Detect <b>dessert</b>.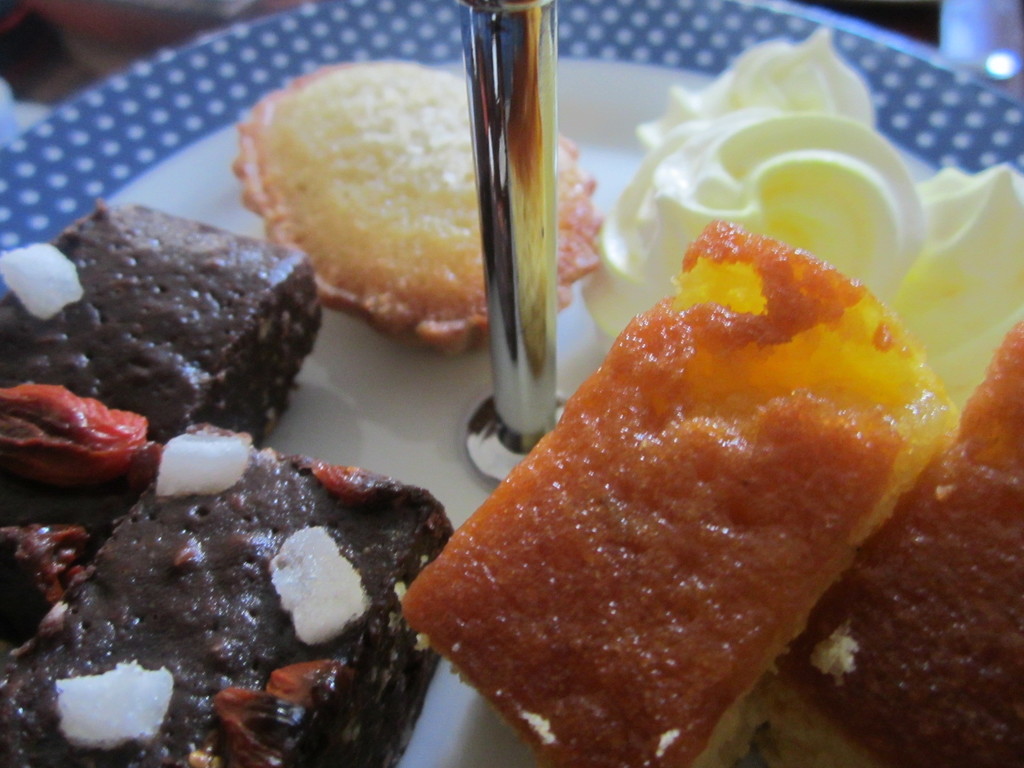
Detected at left=415, top=184, right=996, bottom=767.
